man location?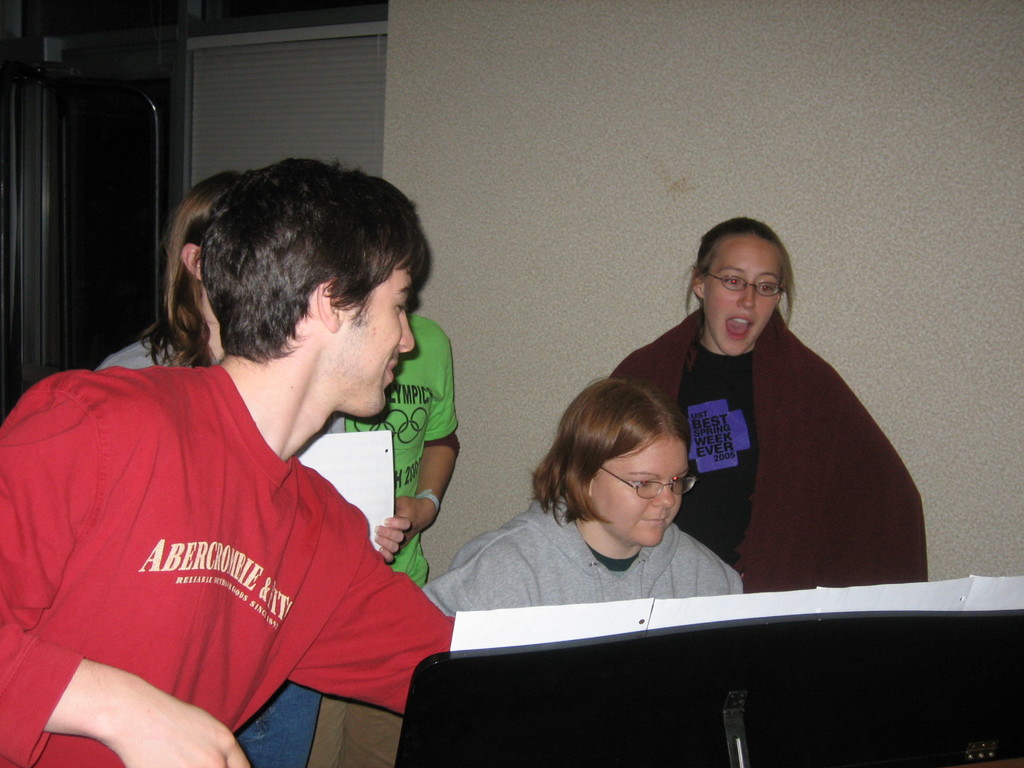
[0,151,460,767]
